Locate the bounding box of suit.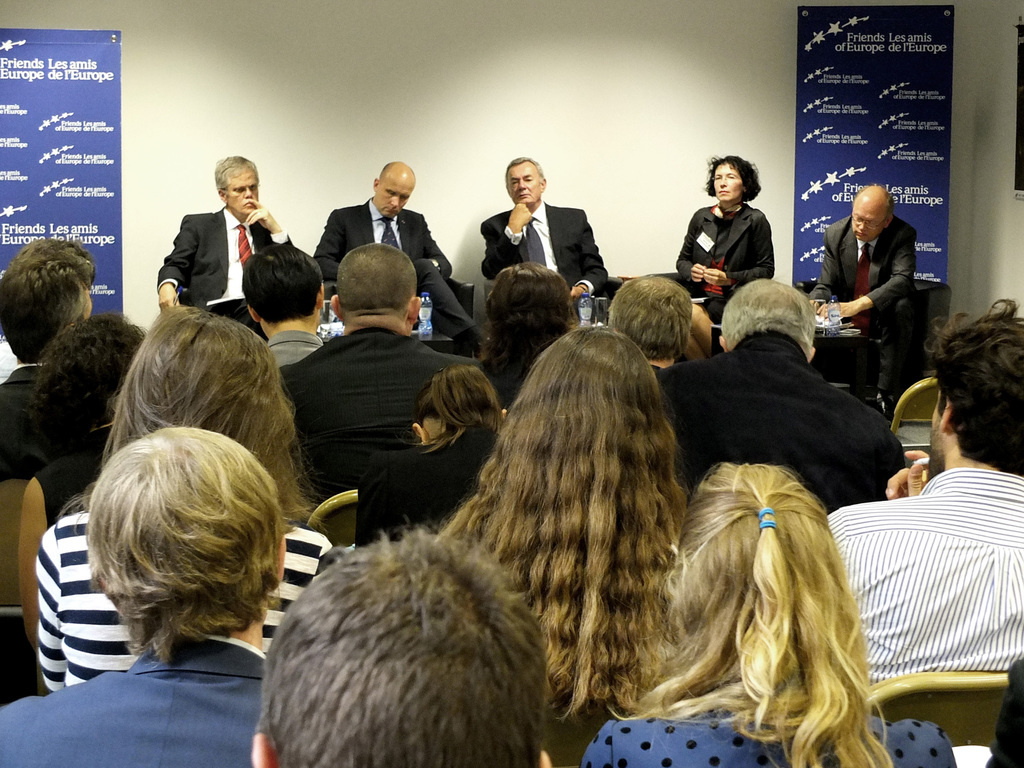
Bounding box: {"left": 477, "top": 198, "right": 611, "bottom": 326}.
